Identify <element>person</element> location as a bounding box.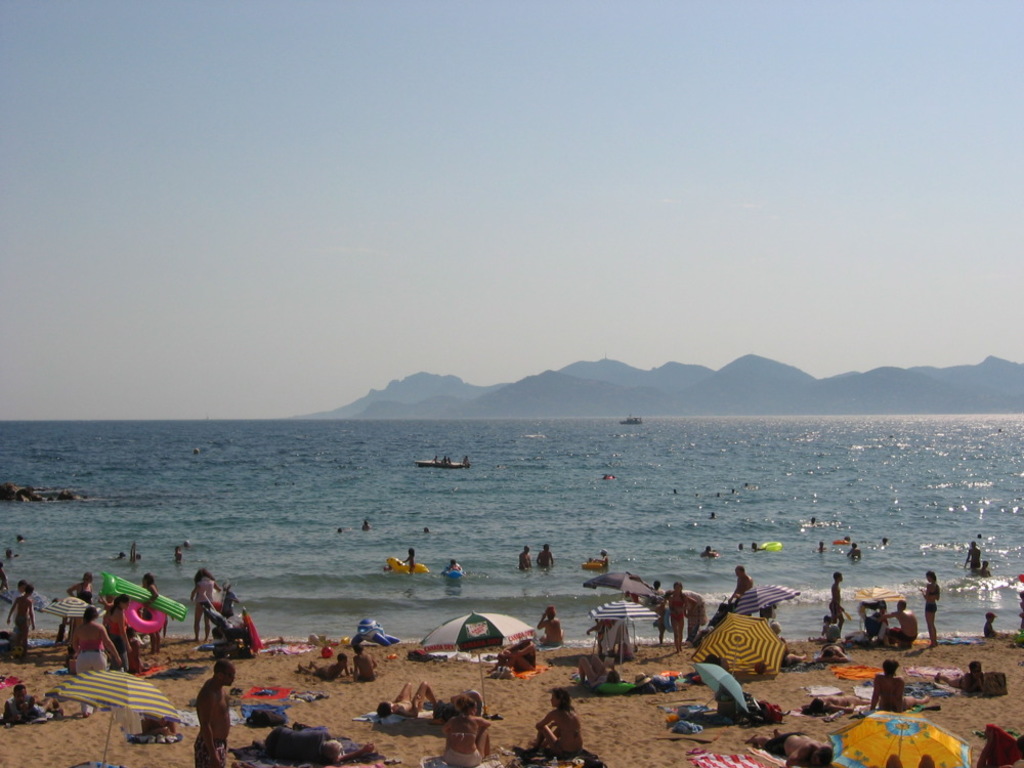
bbox=(359, 519, 369, 532).
